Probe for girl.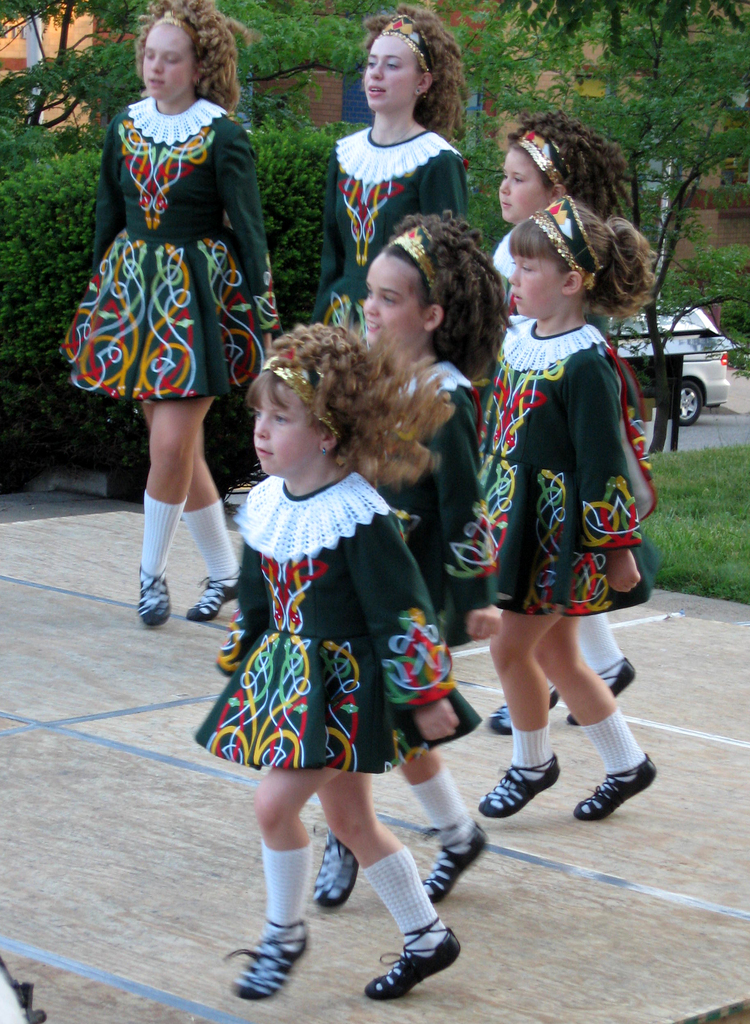
Probe result: rect(322, 209, 499, 900).
